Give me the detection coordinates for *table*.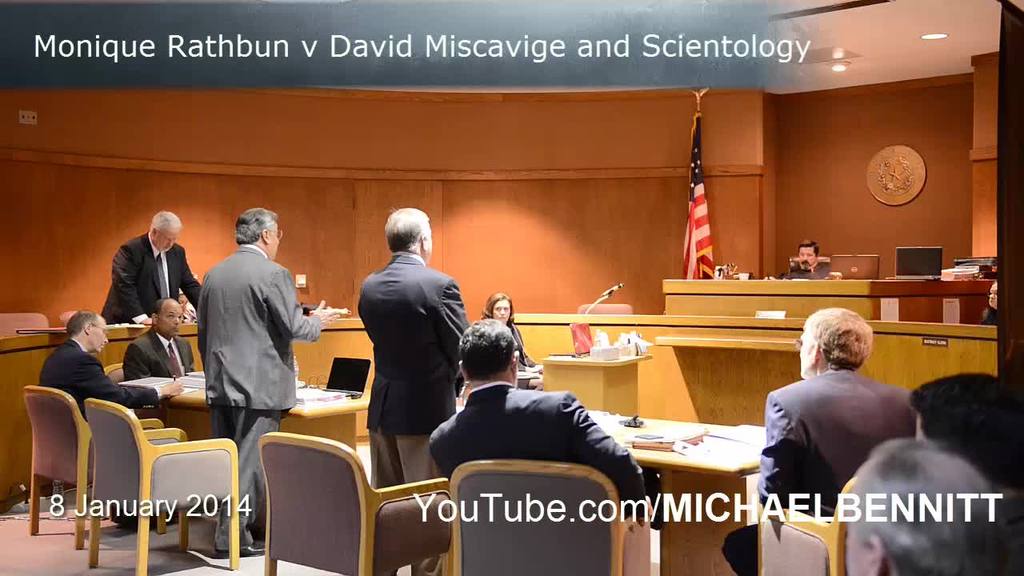
(x1=598, y1=398, x2=790, y2=560).
